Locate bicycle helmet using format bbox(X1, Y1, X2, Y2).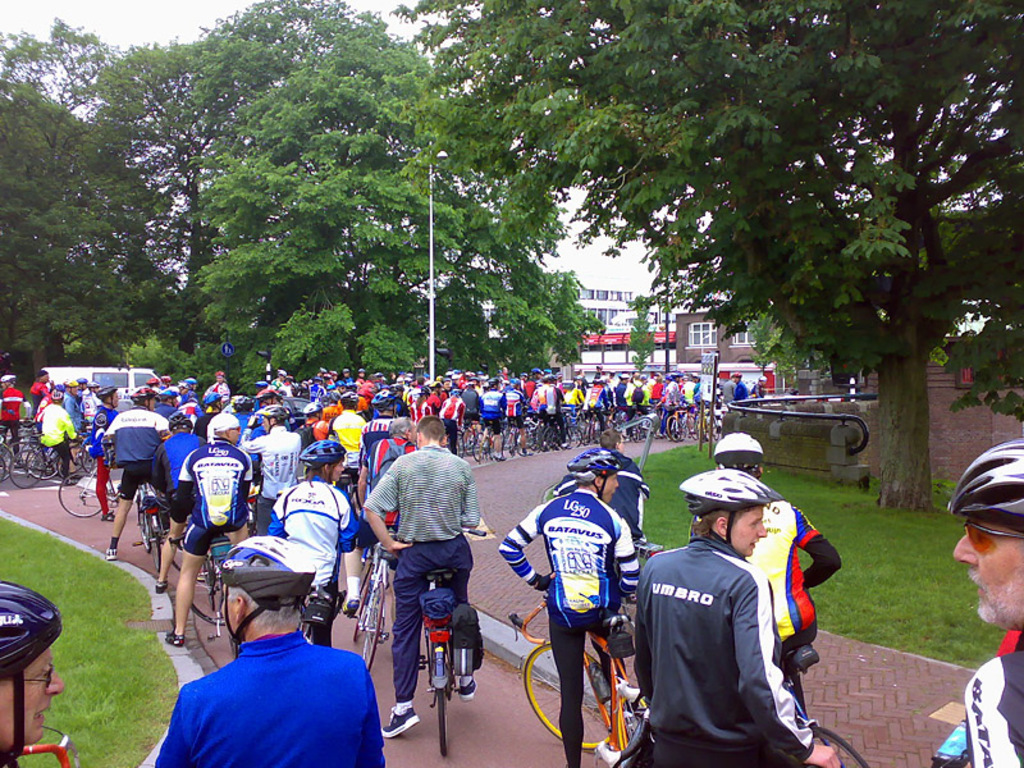
bbox(945, 434, 1021, 532).
